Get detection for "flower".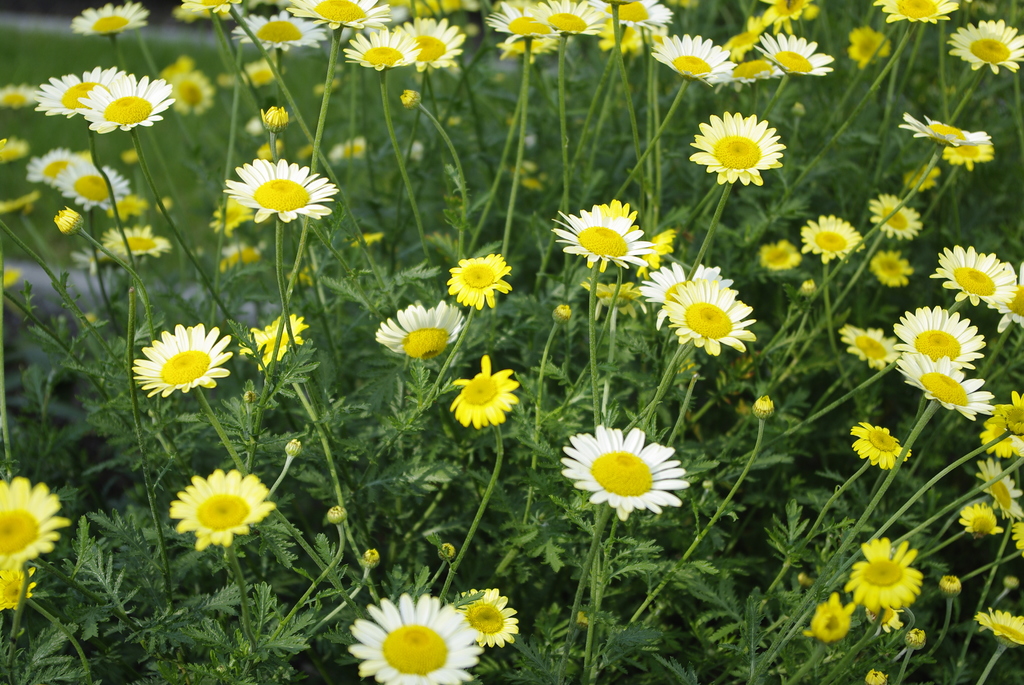
Detection: 0, 555, 51, 607.
